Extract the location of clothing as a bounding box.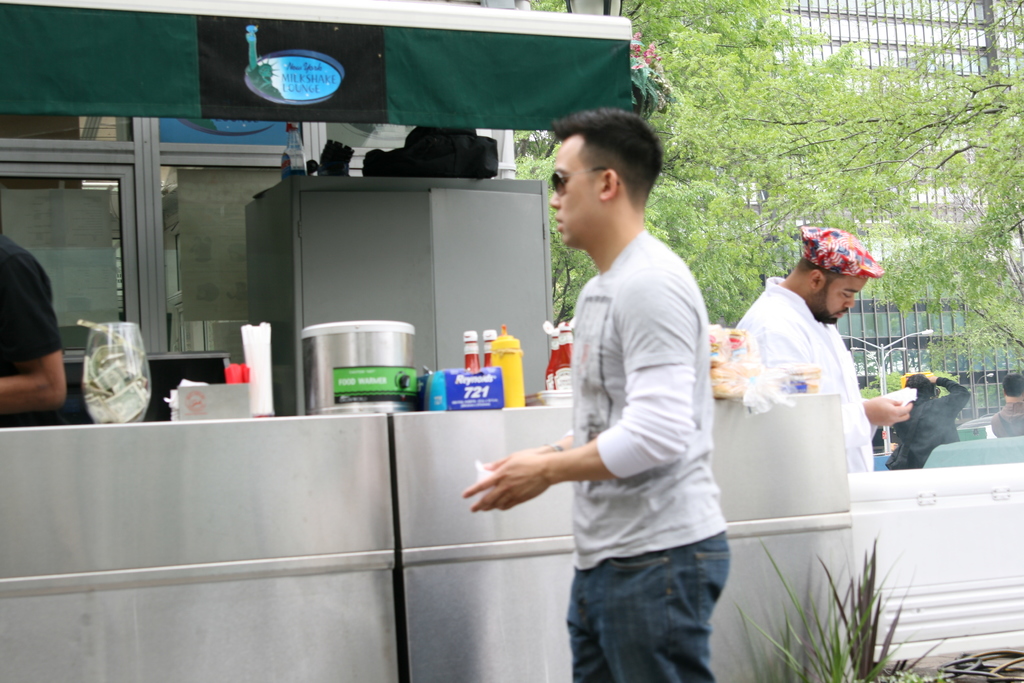
x1=574, y1=230, x2=729, y2=570.
